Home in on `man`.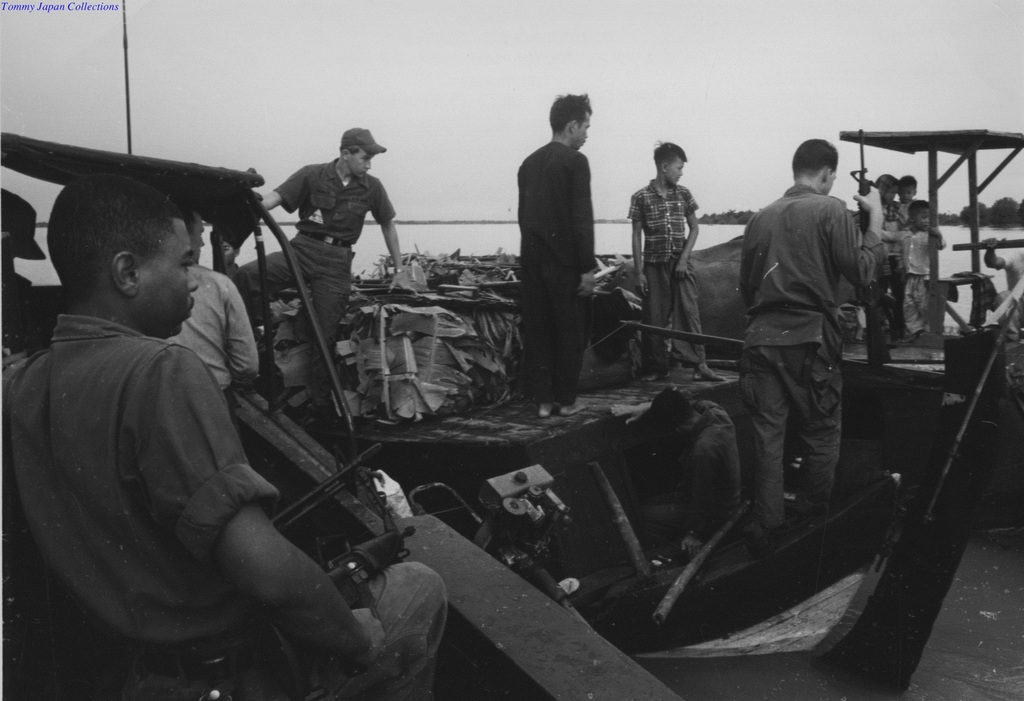
Homed in at [0,174,451,700].
